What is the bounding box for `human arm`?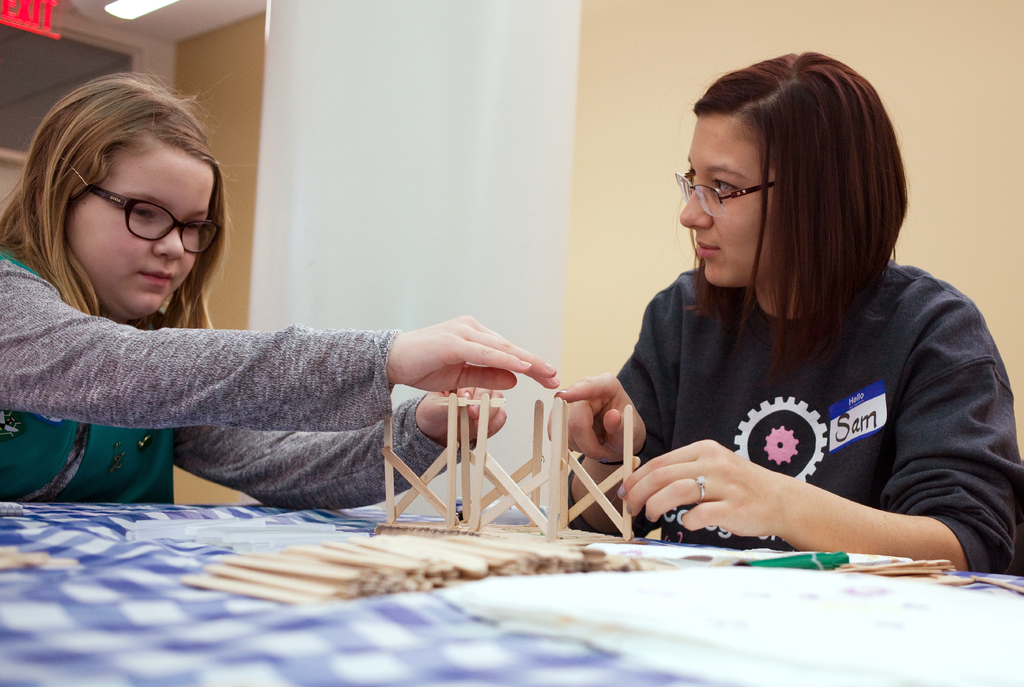
BBox(554, 325, 740, 546).
